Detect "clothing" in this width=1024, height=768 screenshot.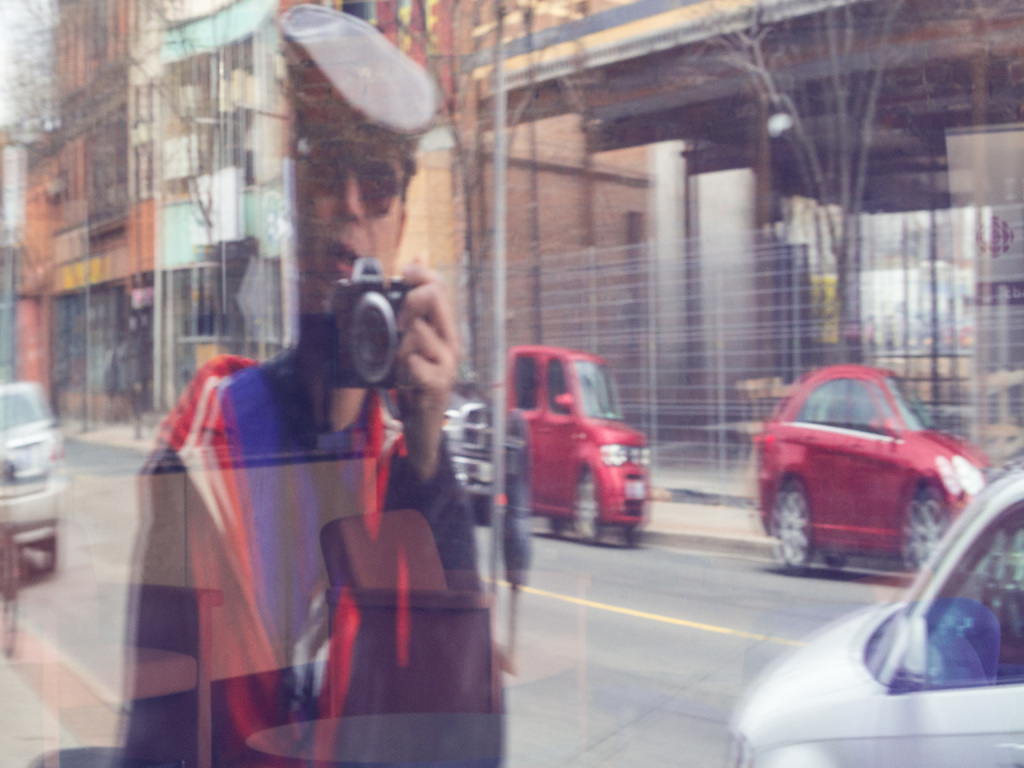
Detection: bbox=(123, 354, 500, 759).
